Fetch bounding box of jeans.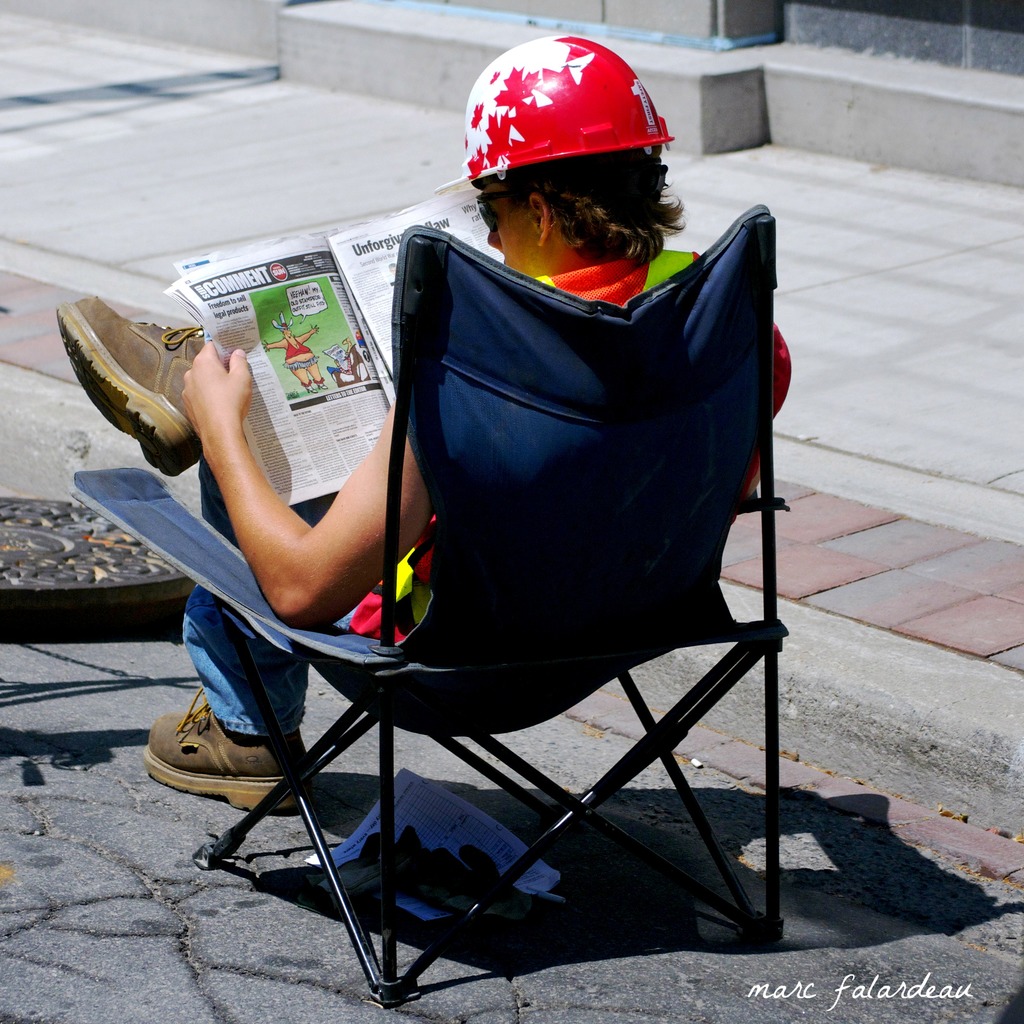
Bbox: bbox(181, 447, 353, 730).
